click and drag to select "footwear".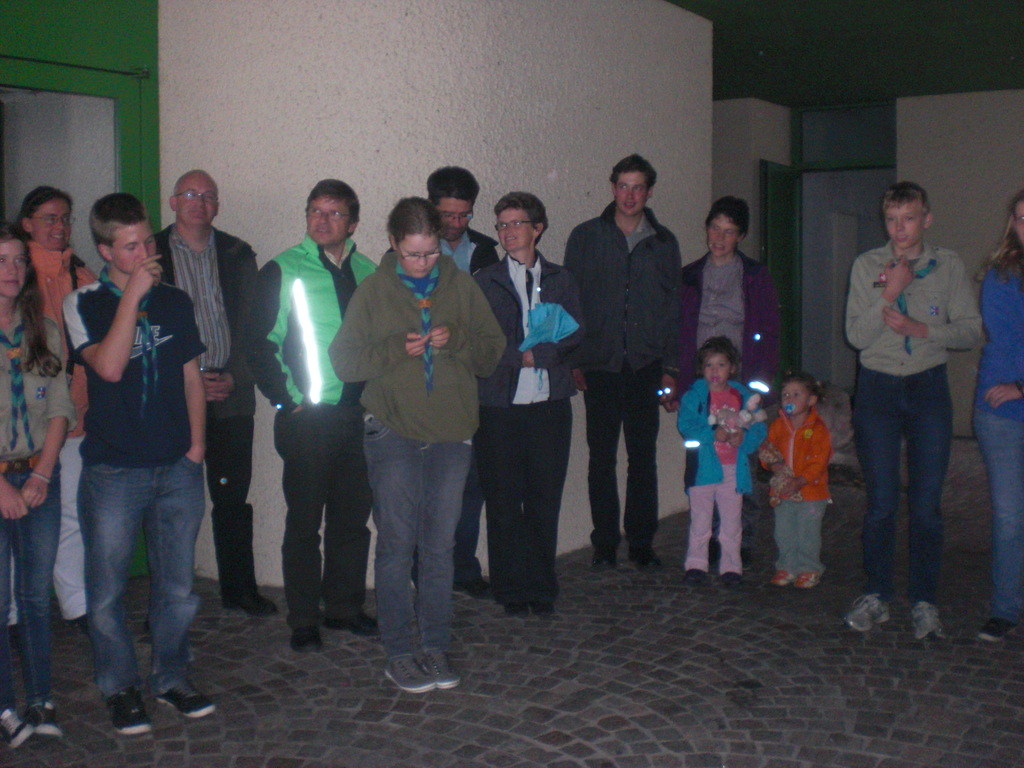
Selection: box(385, 654, 436, 696).
